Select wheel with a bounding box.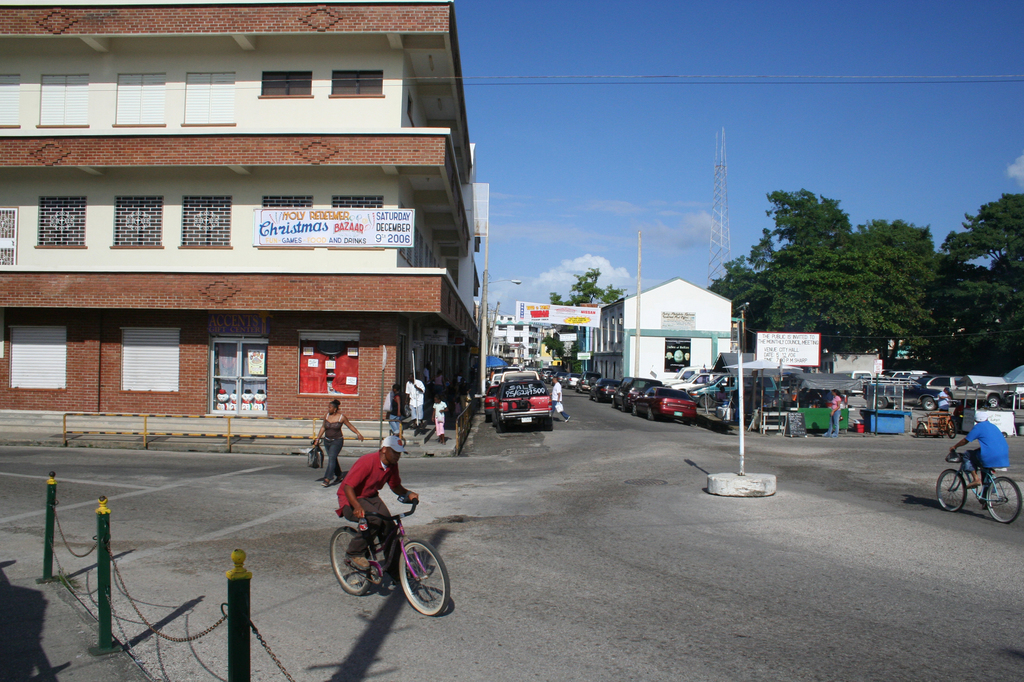
{"x1": 621, "y1": 399, "x2": 623, "y2": 409}.
